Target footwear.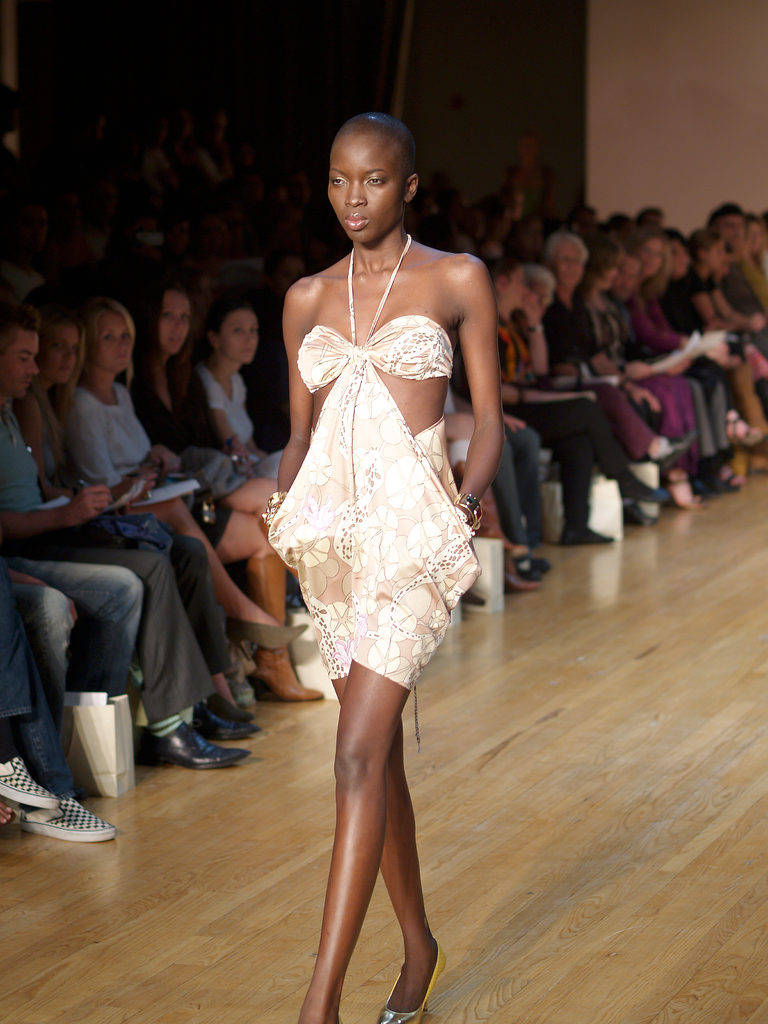
Target region: 653:429:693:475.
